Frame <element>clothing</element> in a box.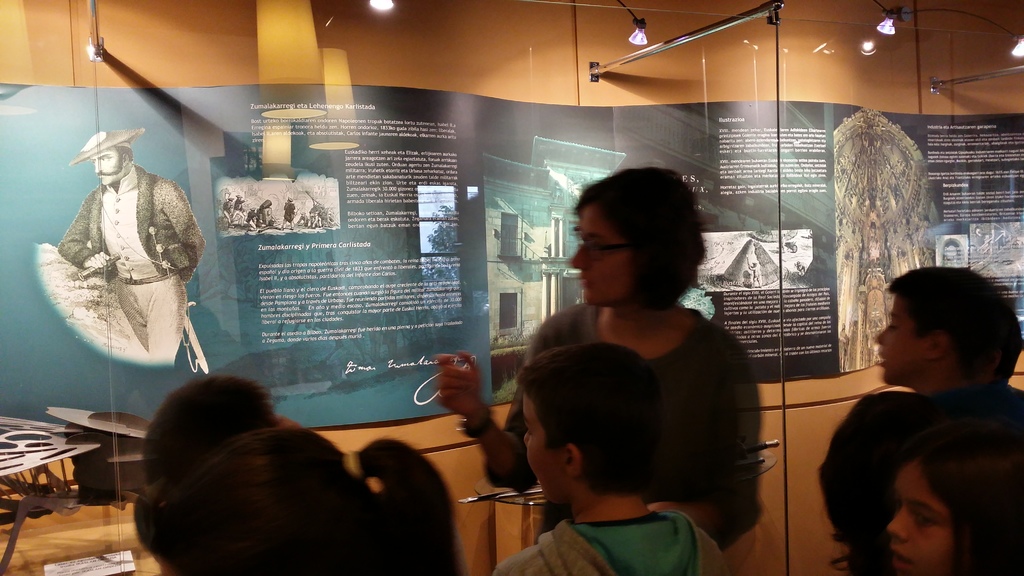
(left=490, top=302, right=764, bottom=541).
